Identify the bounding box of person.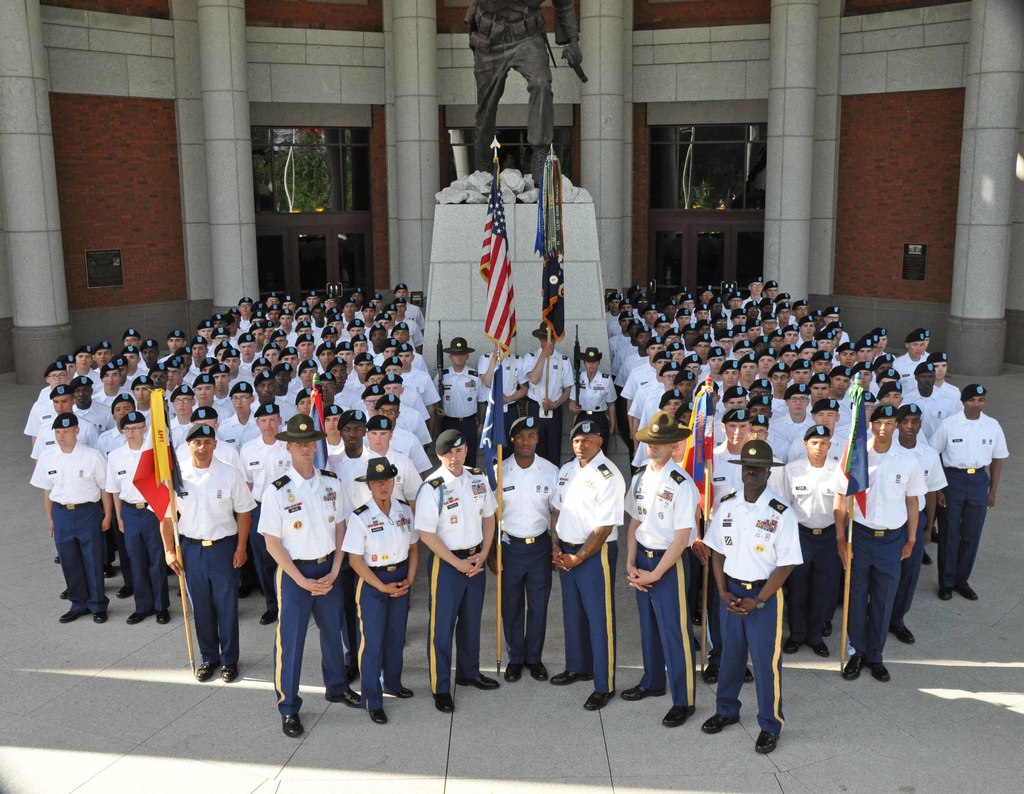
x1=351, y1=416, x2=424, y2=505.
